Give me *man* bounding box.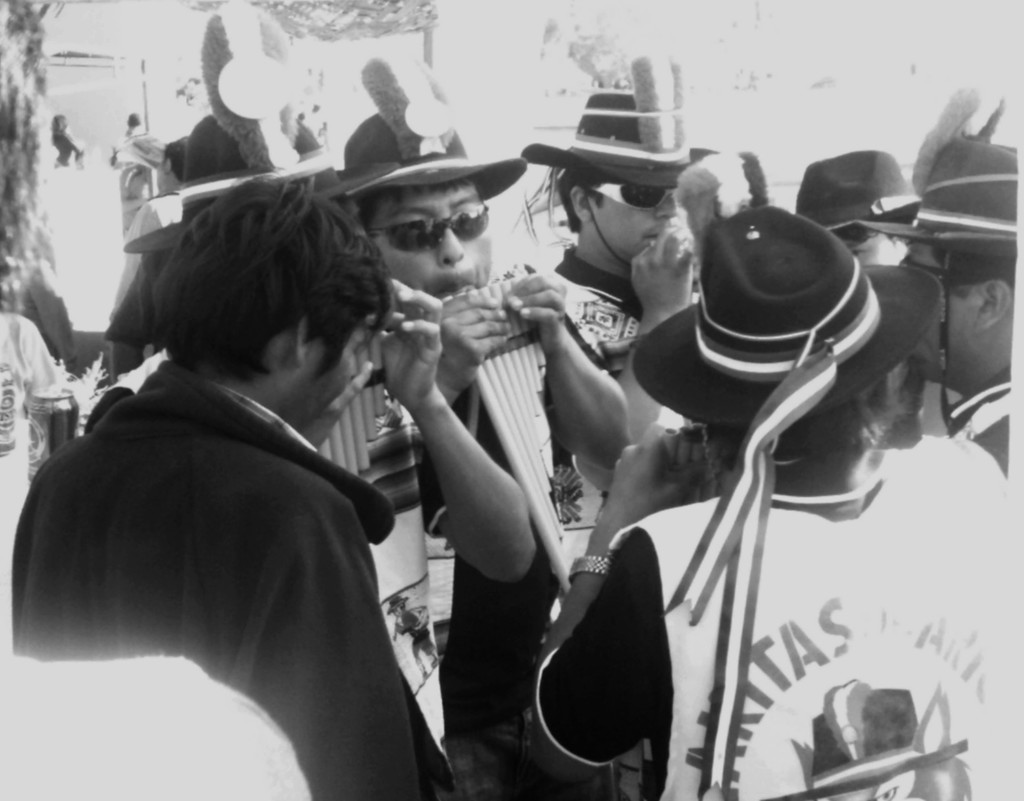
322,56,641,800.
